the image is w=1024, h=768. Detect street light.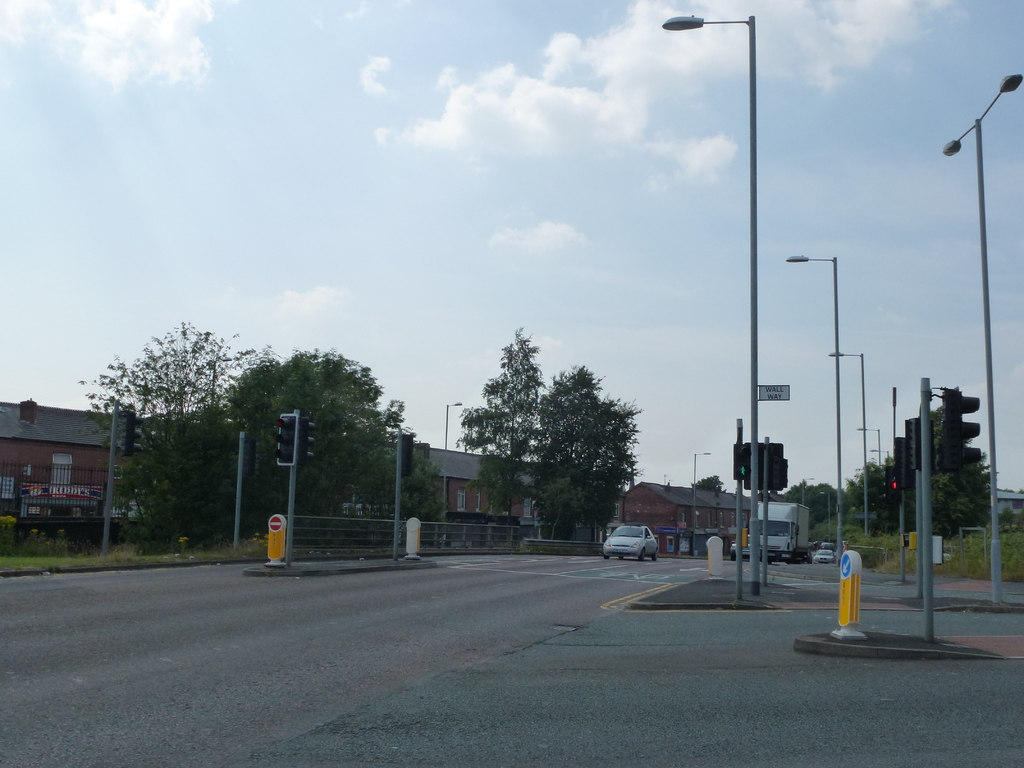
Detection: 870 447 893 460.
